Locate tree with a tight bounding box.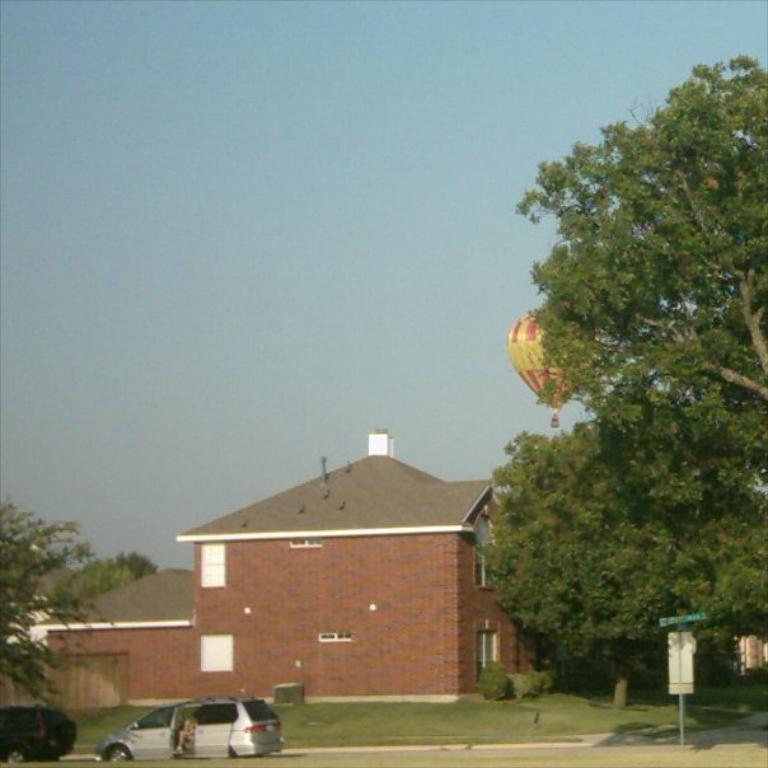
select_region(500, 47, 751, 707).
